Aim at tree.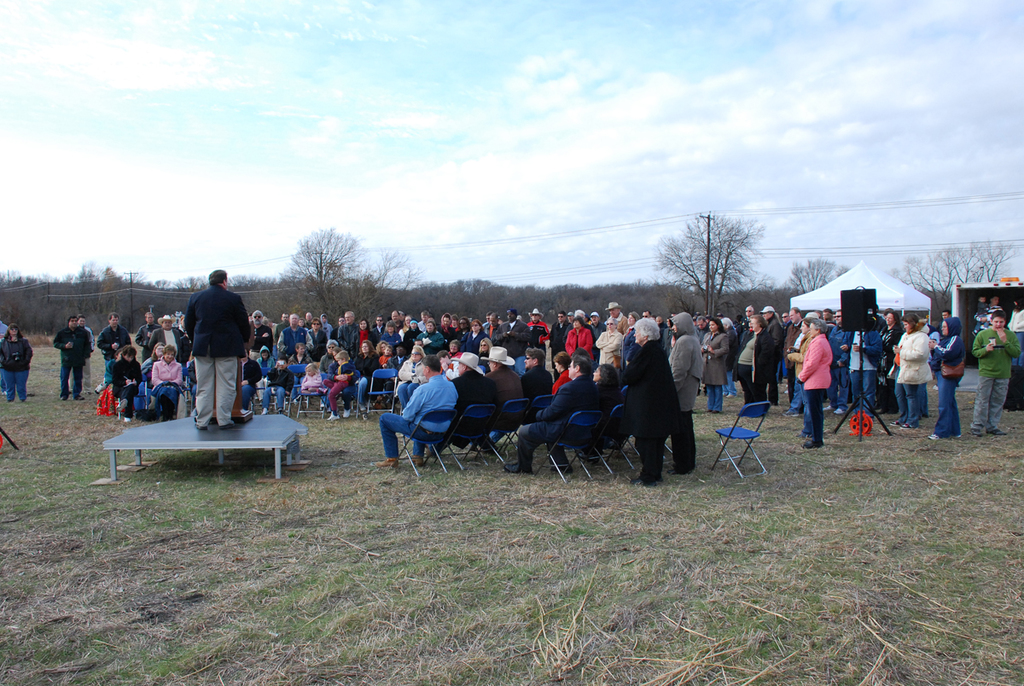
Aimed at <region>899, 235, 1005, 289</region>.
